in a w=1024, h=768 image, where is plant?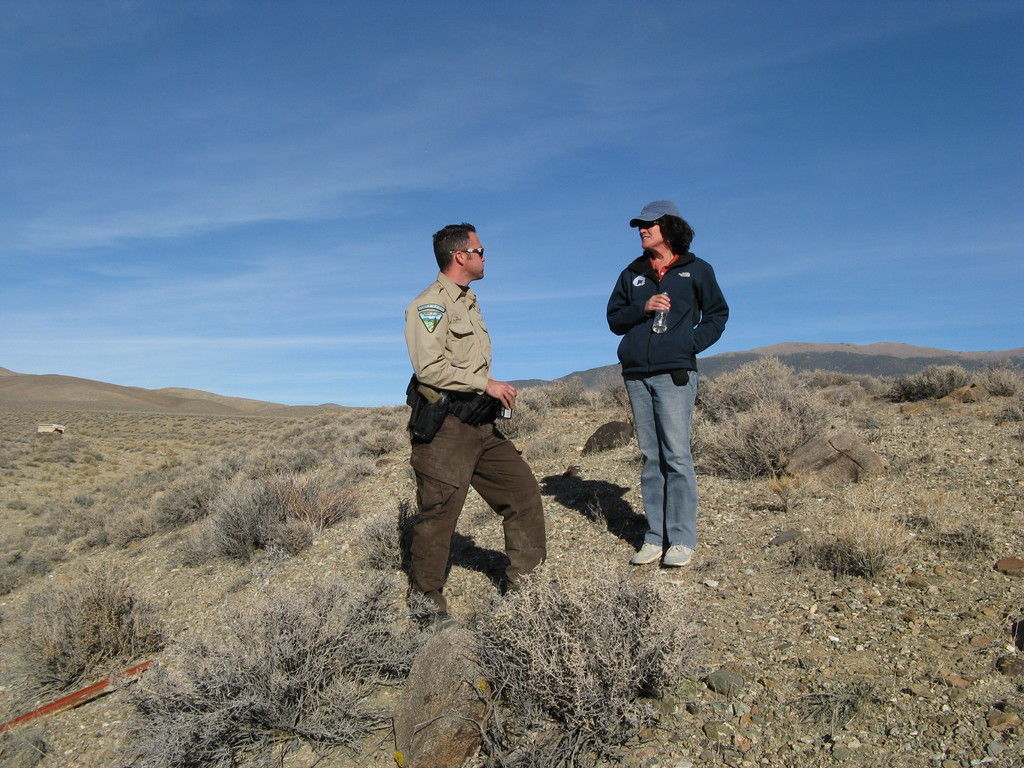
Rect(765, 466, 815, 507).
